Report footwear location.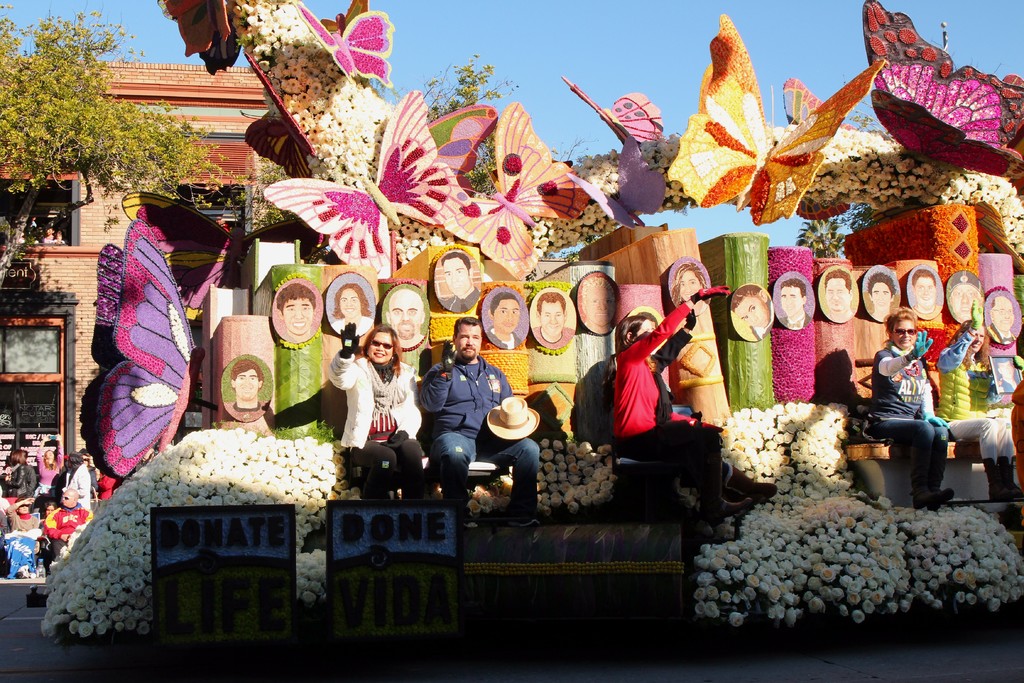
Report: 1000, 451, 1023, 501.
